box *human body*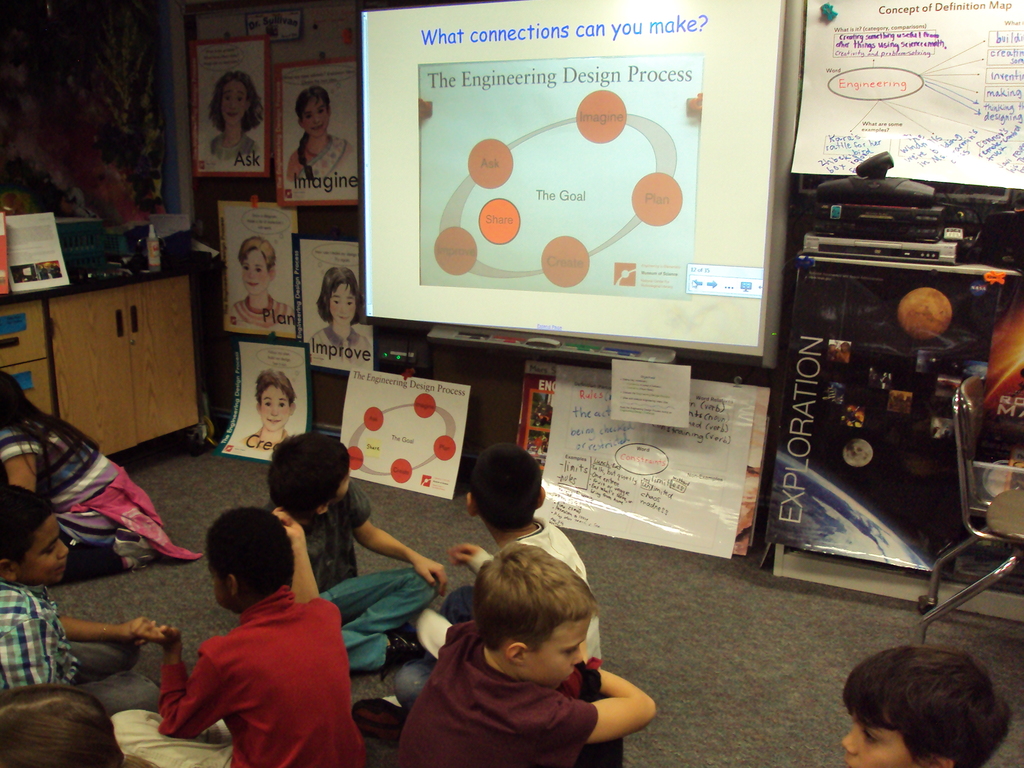
(204,129,259,166)
